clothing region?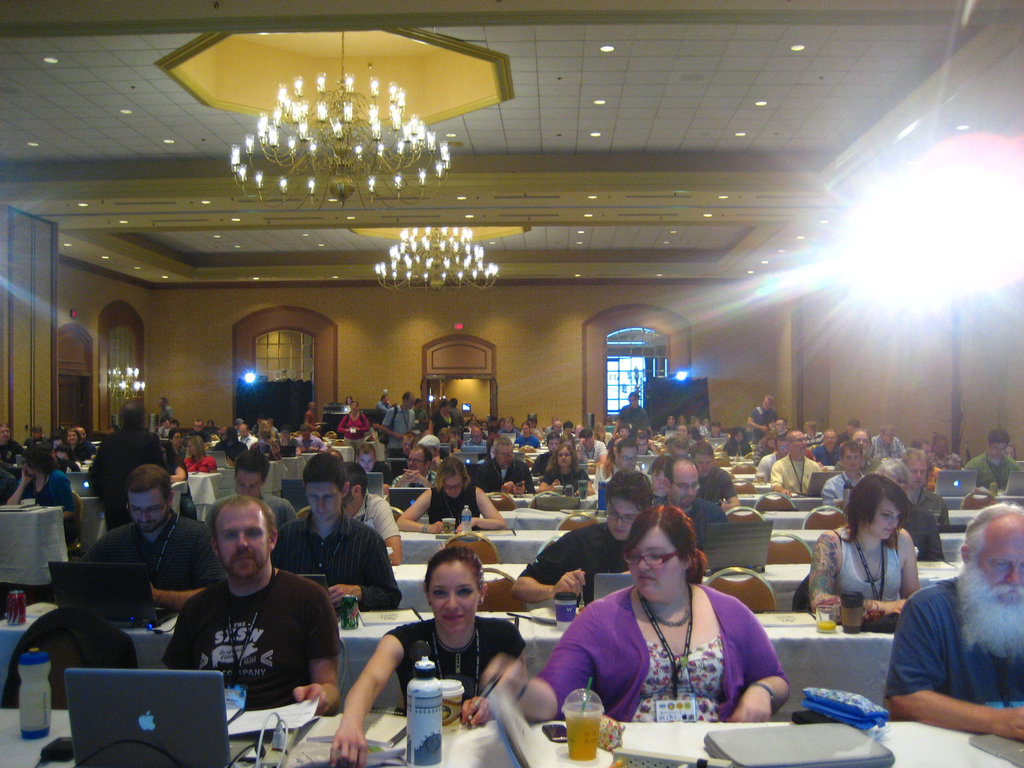
[left=381, top=408, right=417, bottom=476]
